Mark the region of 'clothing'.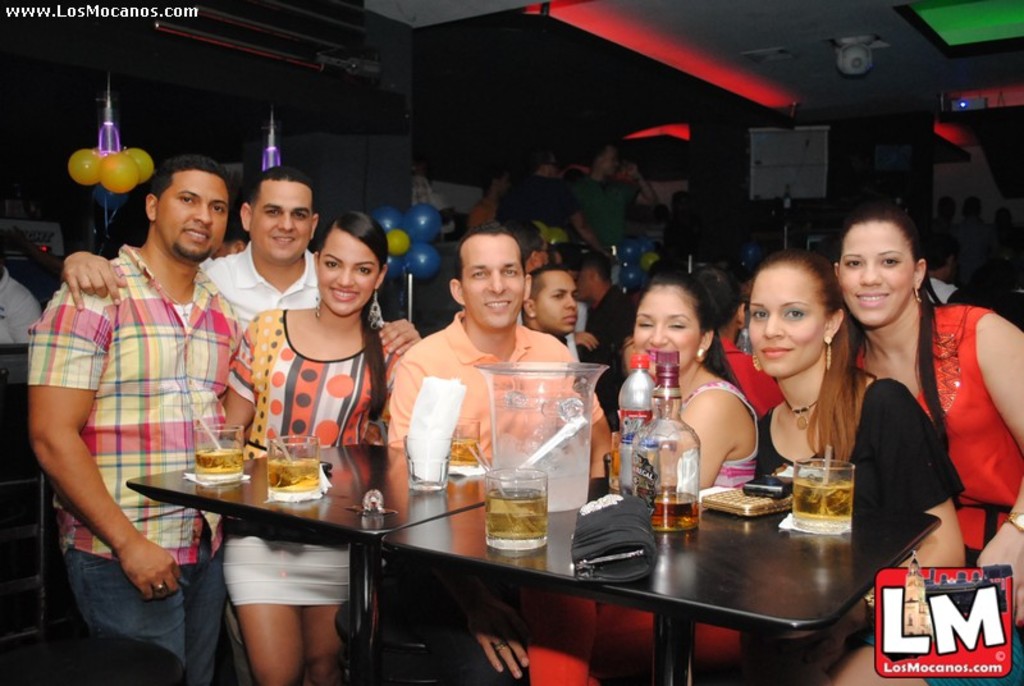
Region: x1=572, y1=280, x2=635, y2=435.
